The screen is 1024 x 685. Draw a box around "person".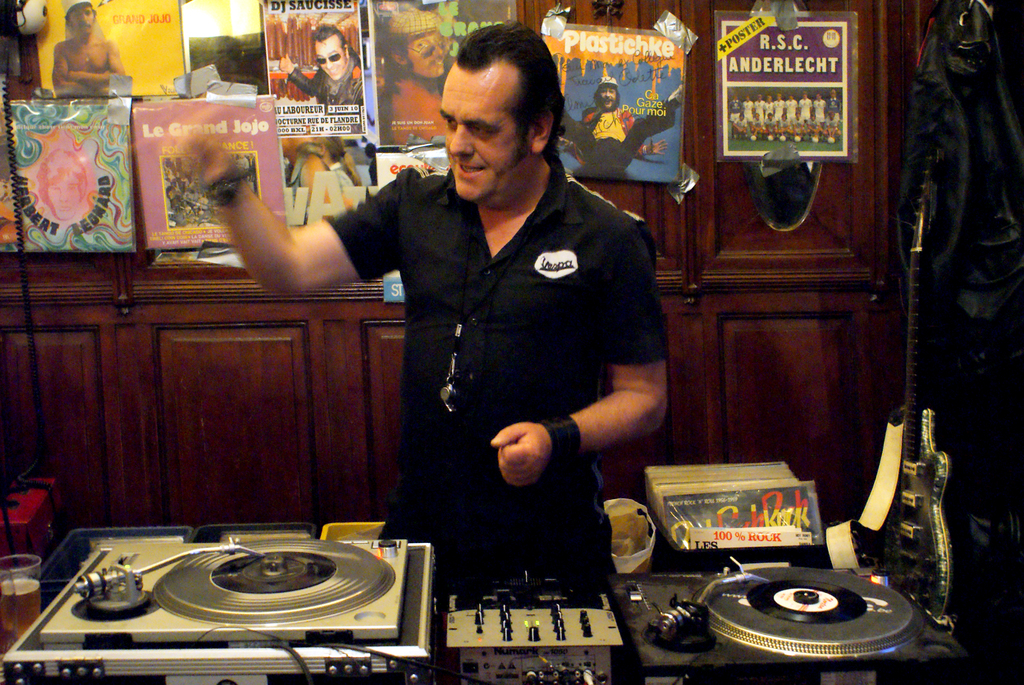
x1=280, y1=20, x2=364, y2=109.
